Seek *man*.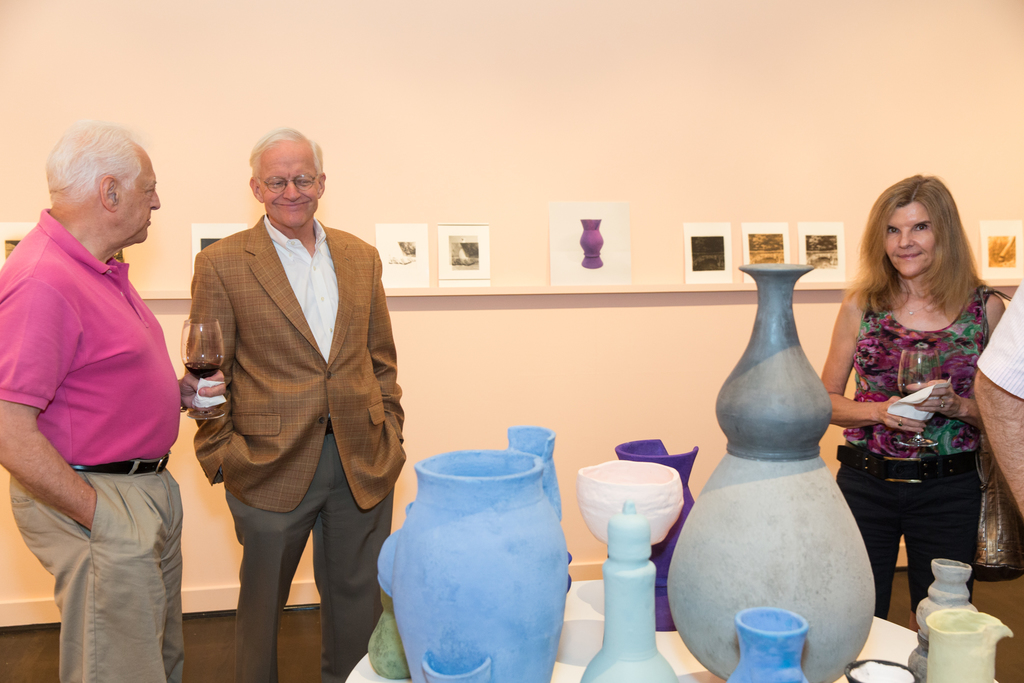
bbox=(0, 125, 228, 682).
